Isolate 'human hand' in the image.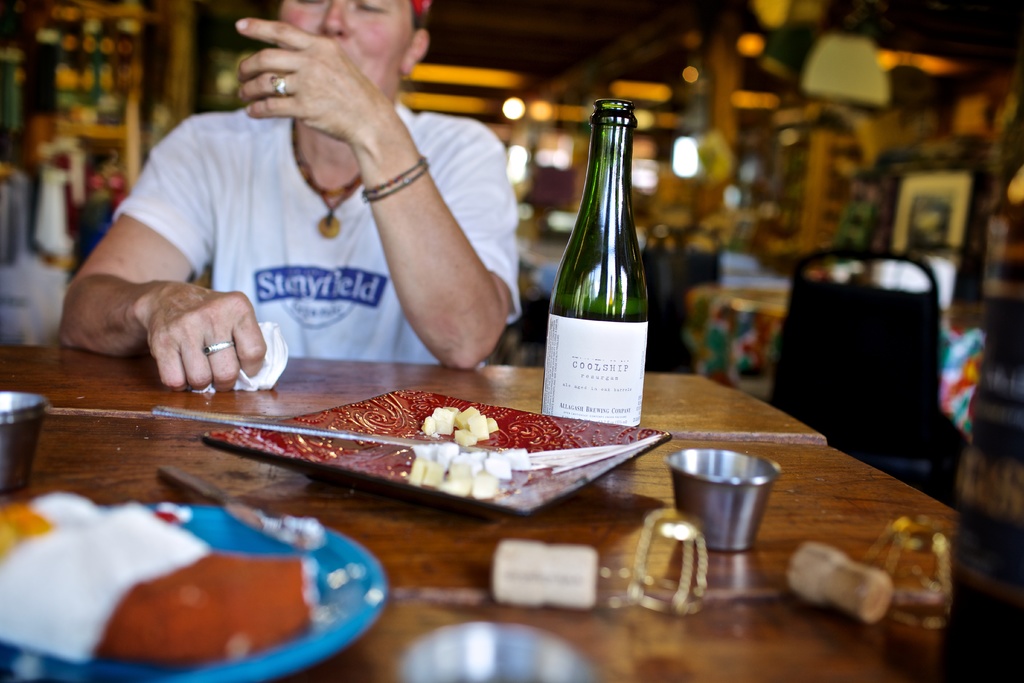
Isolated region: [233,21,424,179].
